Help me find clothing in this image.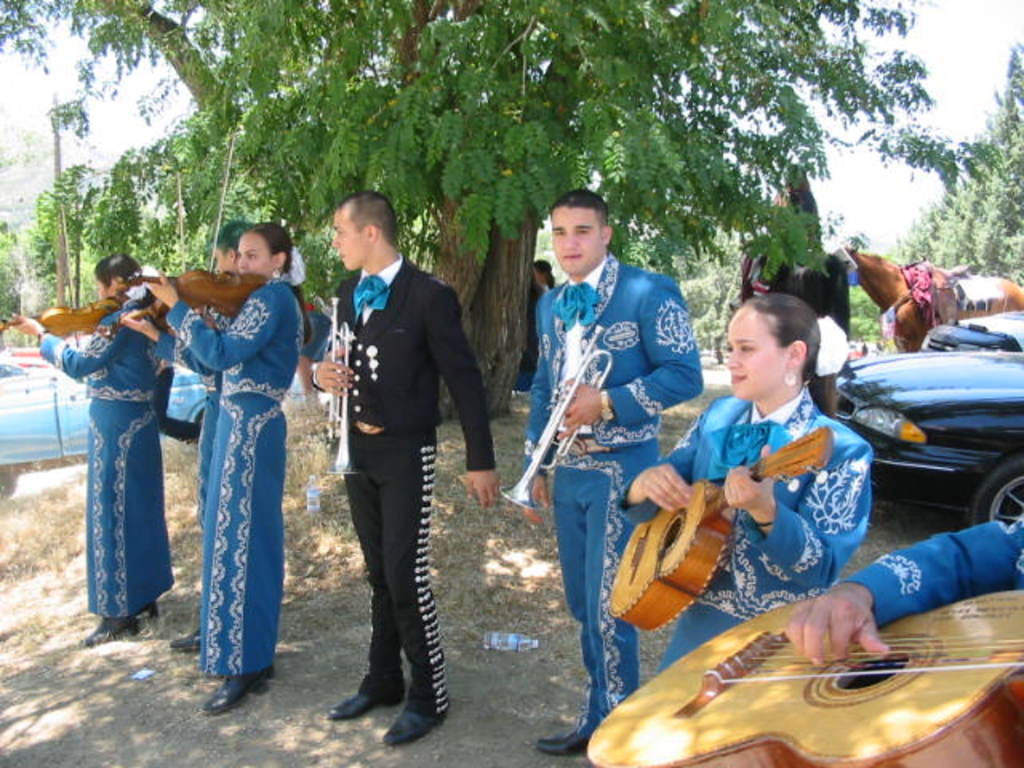
Found it: [left=38, top=298, right=174, bottom=619].
